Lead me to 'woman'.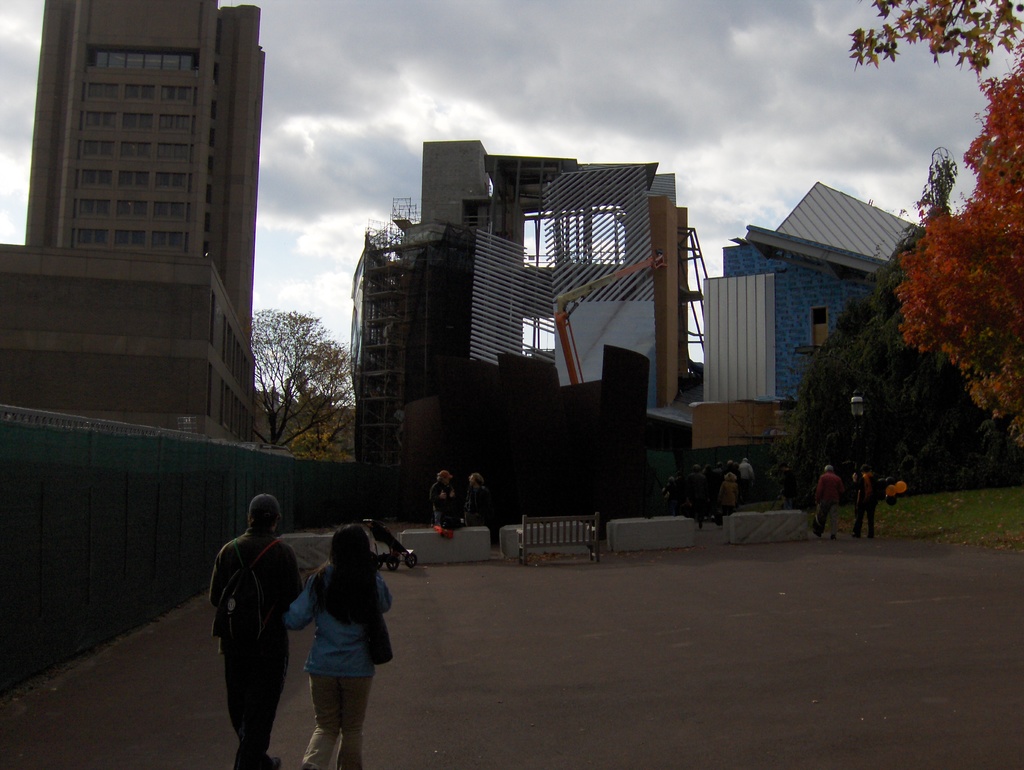
Lead to 280, 520, 392, 755.
